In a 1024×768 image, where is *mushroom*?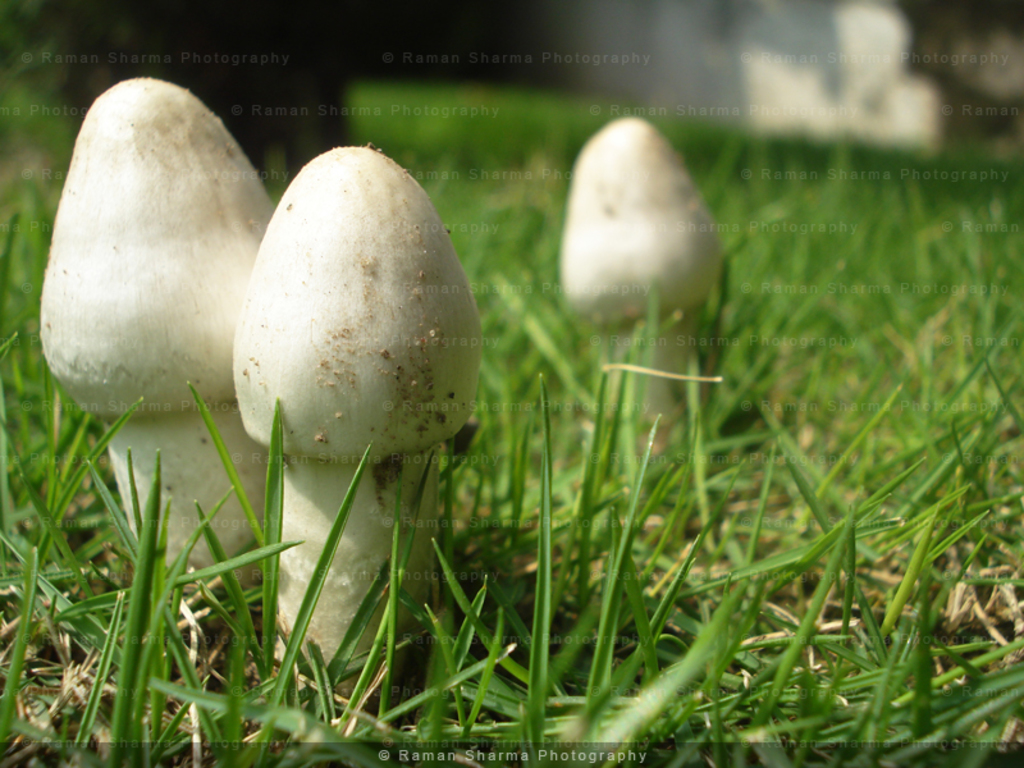
bbox(27, 73, 279, 608).
